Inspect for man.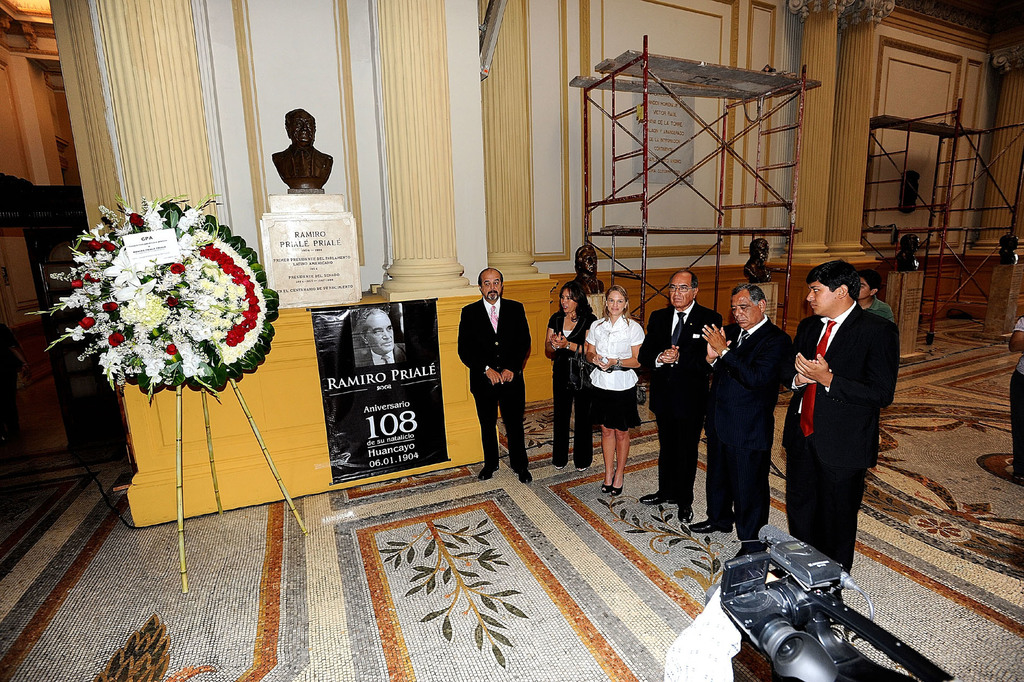
Inspection: Rect(636, 267, 721, 521).
